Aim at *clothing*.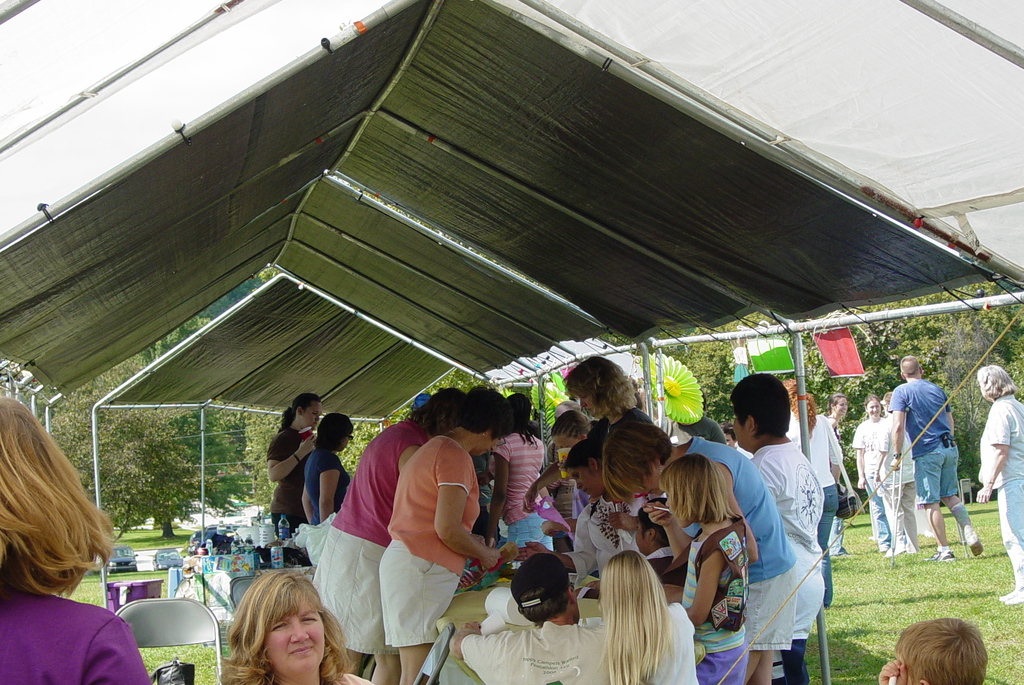
Aimed at rect(381, 440, 481, 651).
